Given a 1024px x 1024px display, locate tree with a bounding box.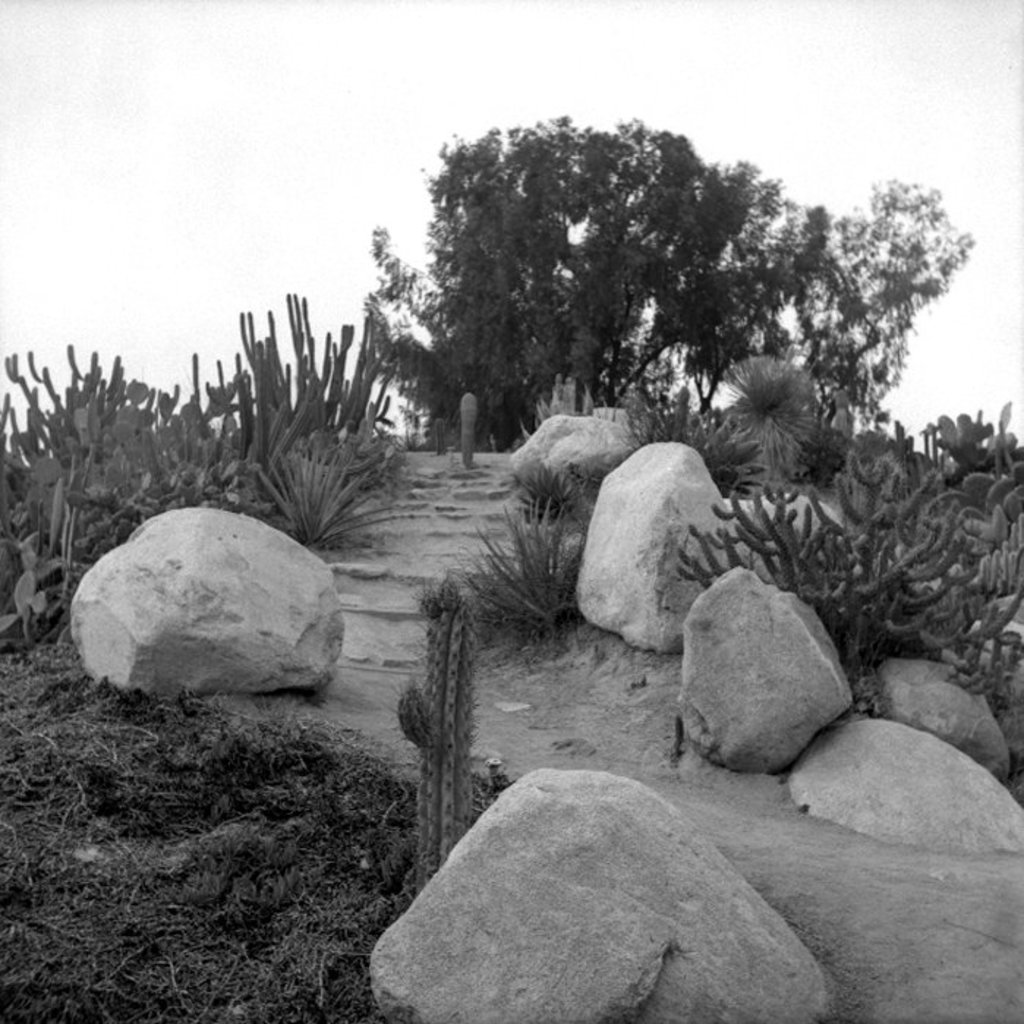
Located: bbox(362, 110, 834, 444).
